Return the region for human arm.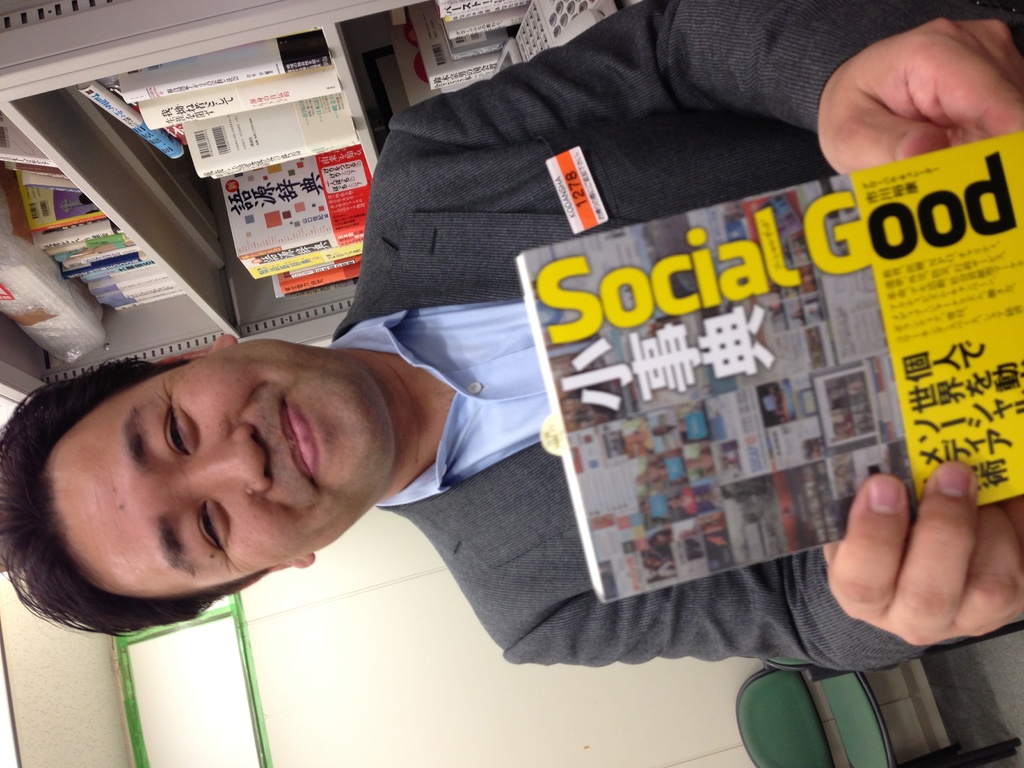
<bbox>513, 444, 1023, 660</bbox>.
